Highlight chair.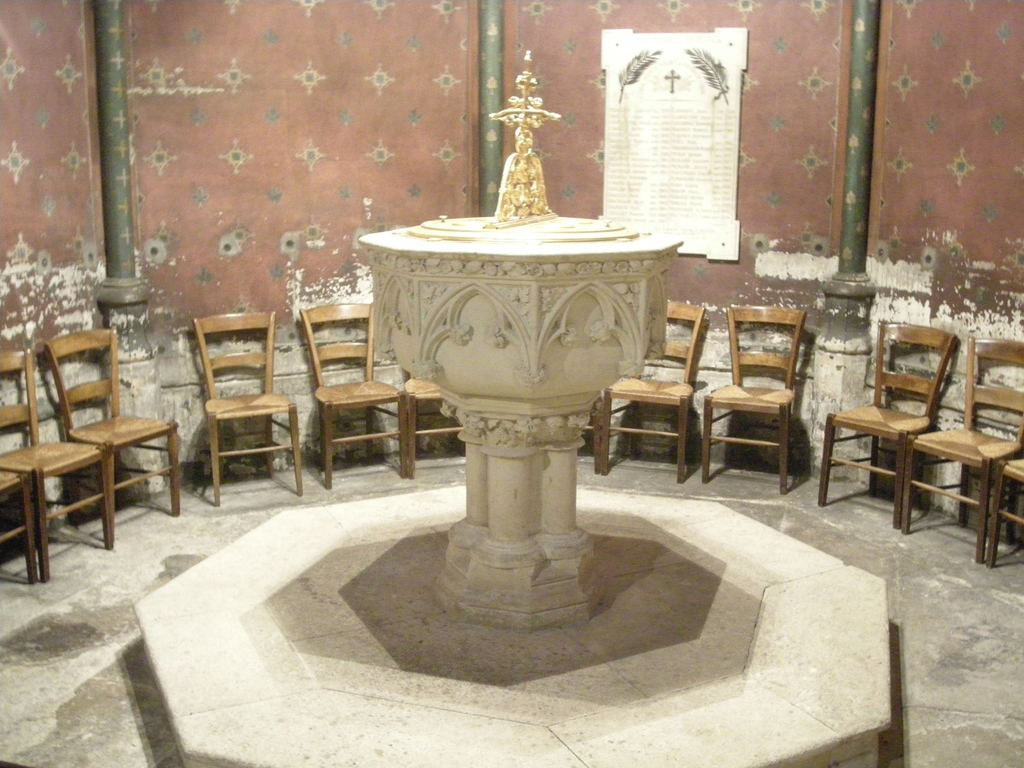
Highlighted region: {"left": 989, "top": 448, "right": 1023, "bottom": 570}.
